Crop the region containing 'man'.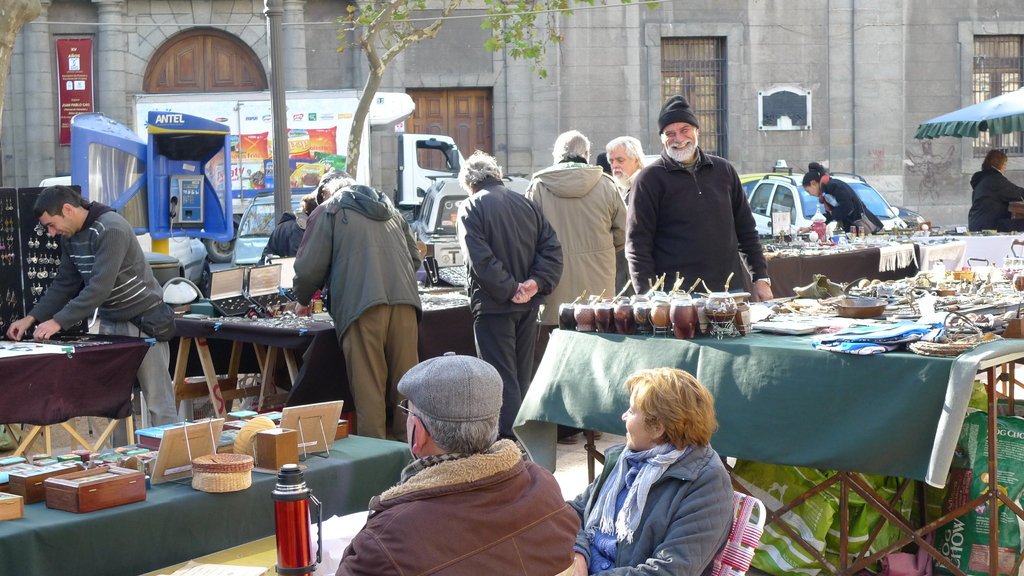
Crop region: detection(602, 131, 648, 287).
